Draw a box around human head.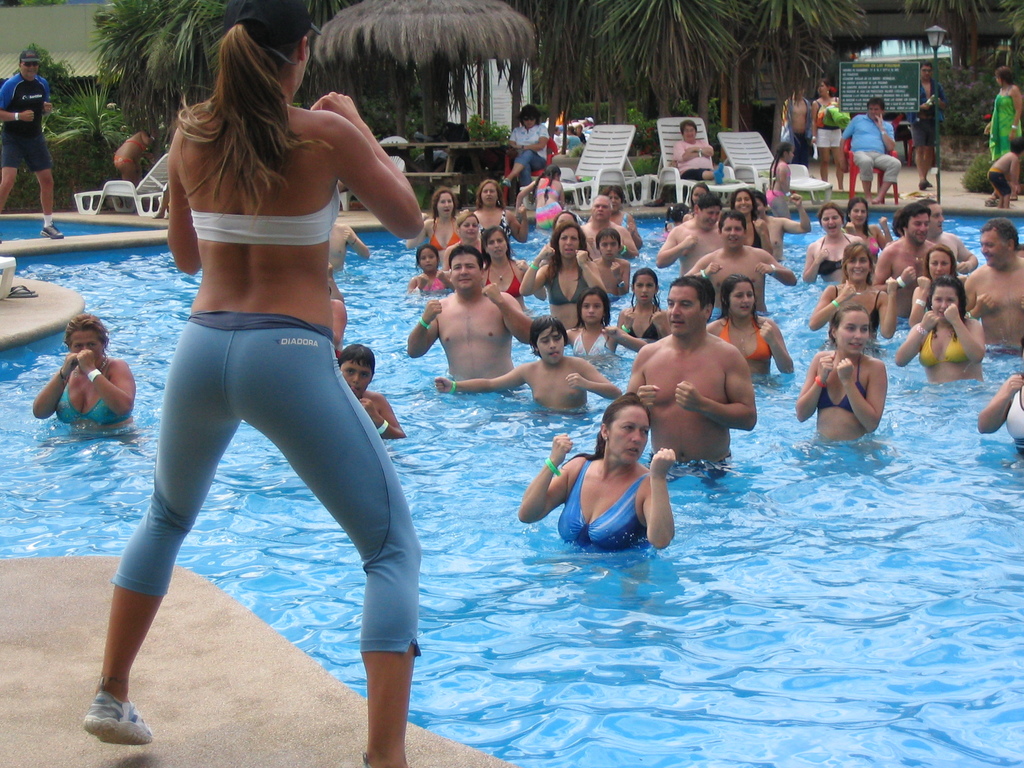
[596,227,623,260].
